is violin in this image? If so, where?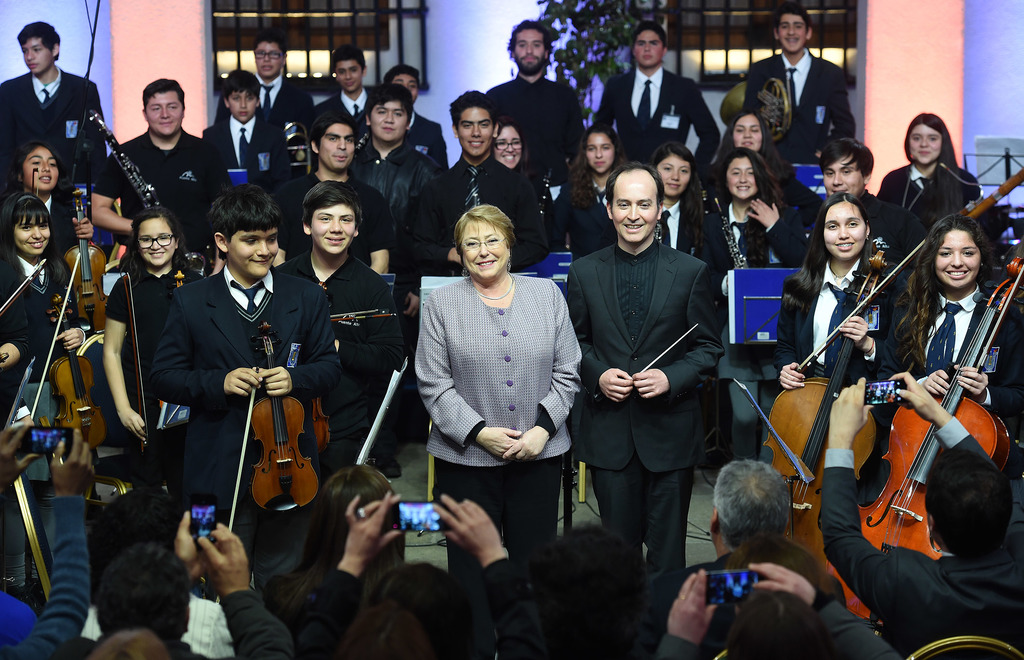
Yes, at 844/248/1023/624.
